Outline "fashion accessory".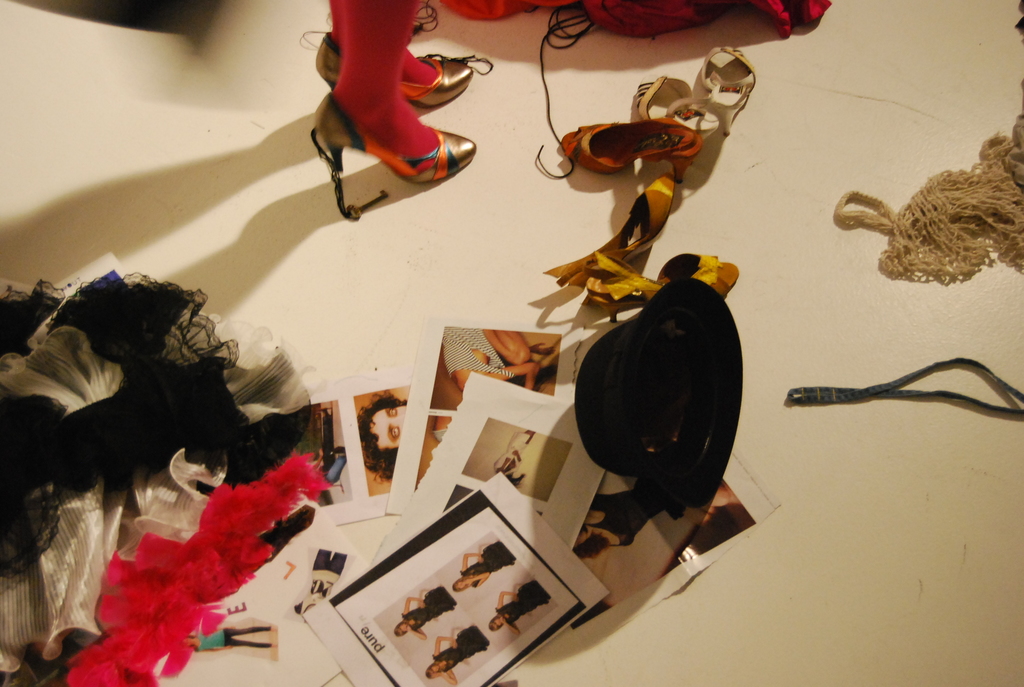
Outline: 310,90,474,221.
